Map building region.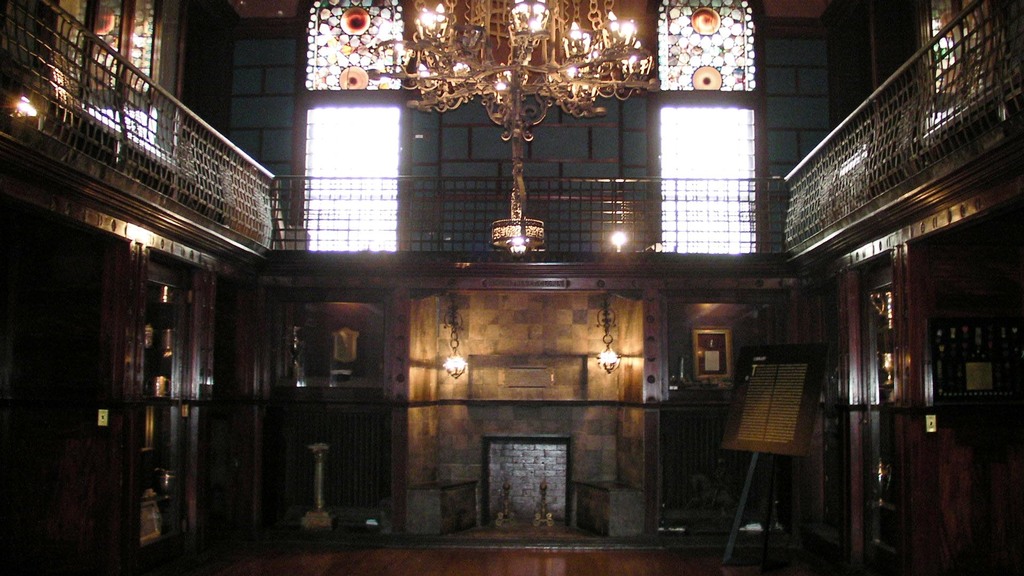
Mapped to x1=0 y1=0 x2=1023 y2=575.
